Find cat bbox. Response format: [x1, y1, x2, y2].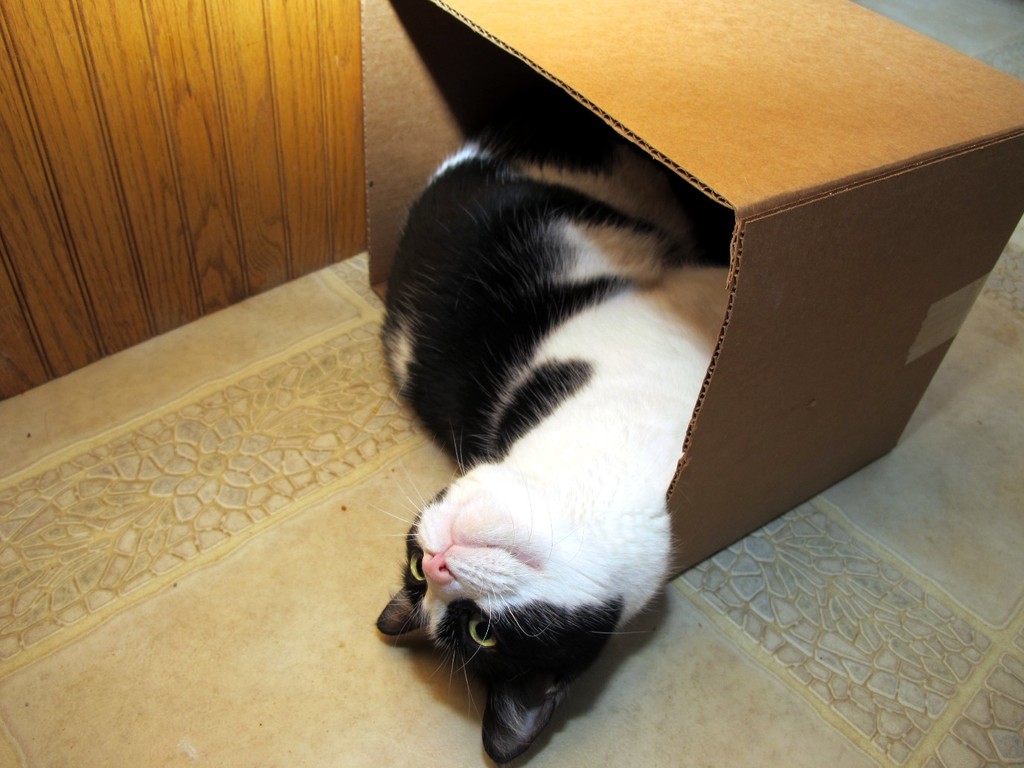
[374, 128, 728, 767].
